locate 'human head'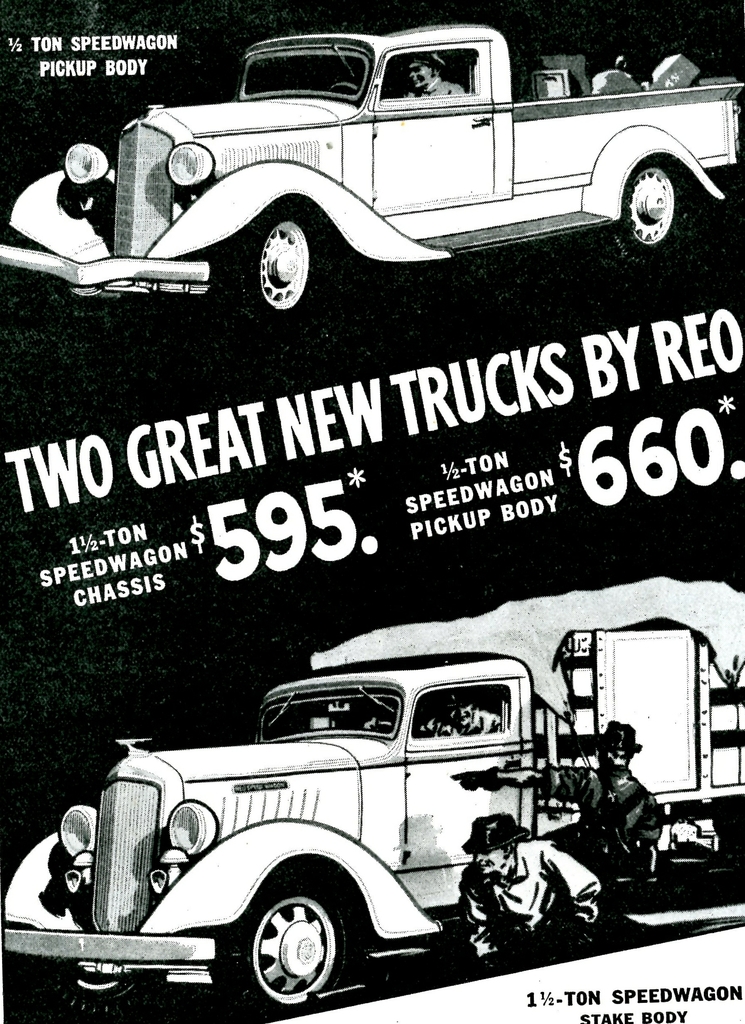
BBox(592, 721, 639, 772)
